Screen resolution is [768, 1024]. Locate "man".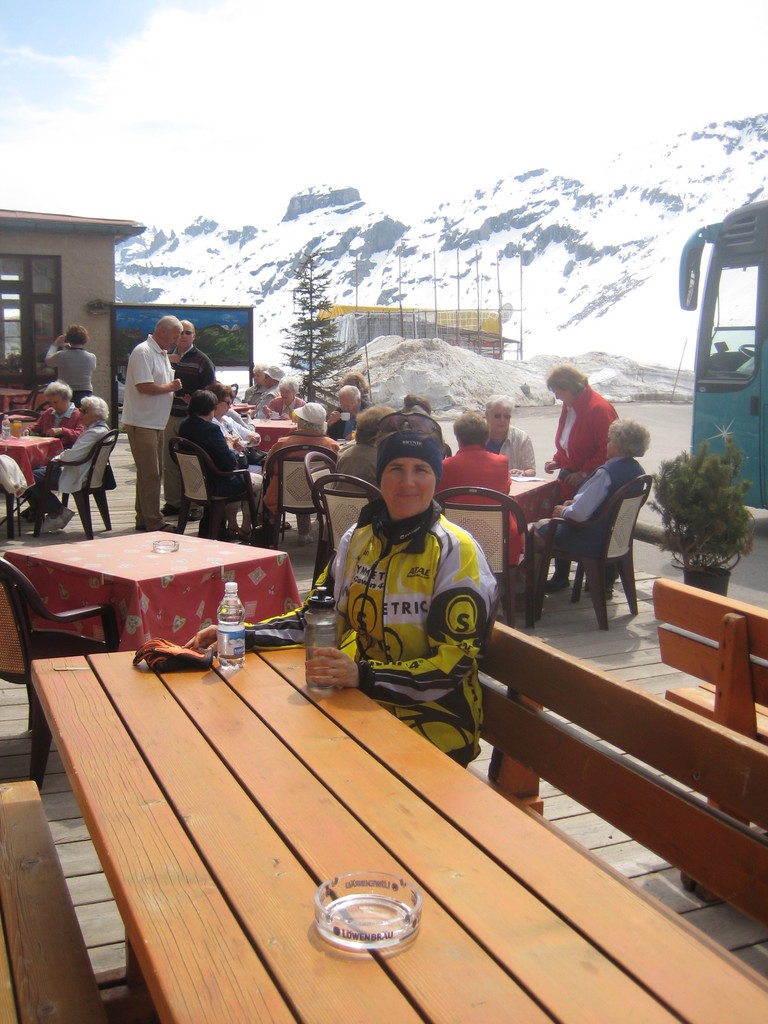
box(22, 396, 111, 534).
